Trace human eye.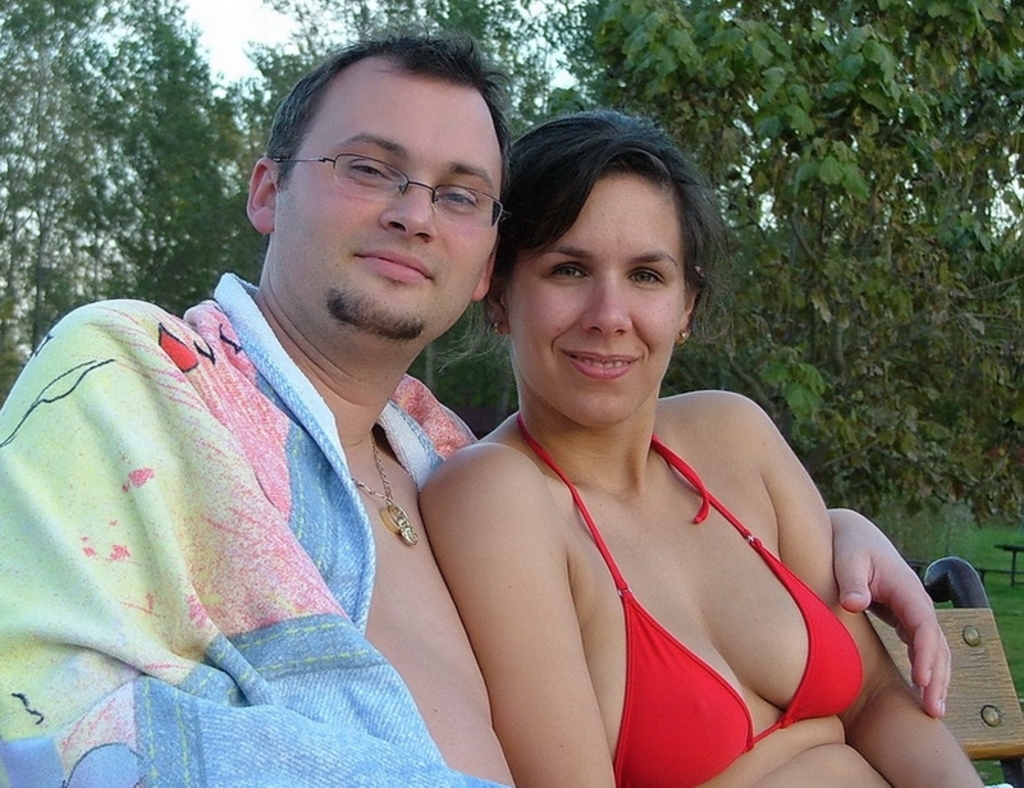
Traced to crop(343, 154, 397, 185).
